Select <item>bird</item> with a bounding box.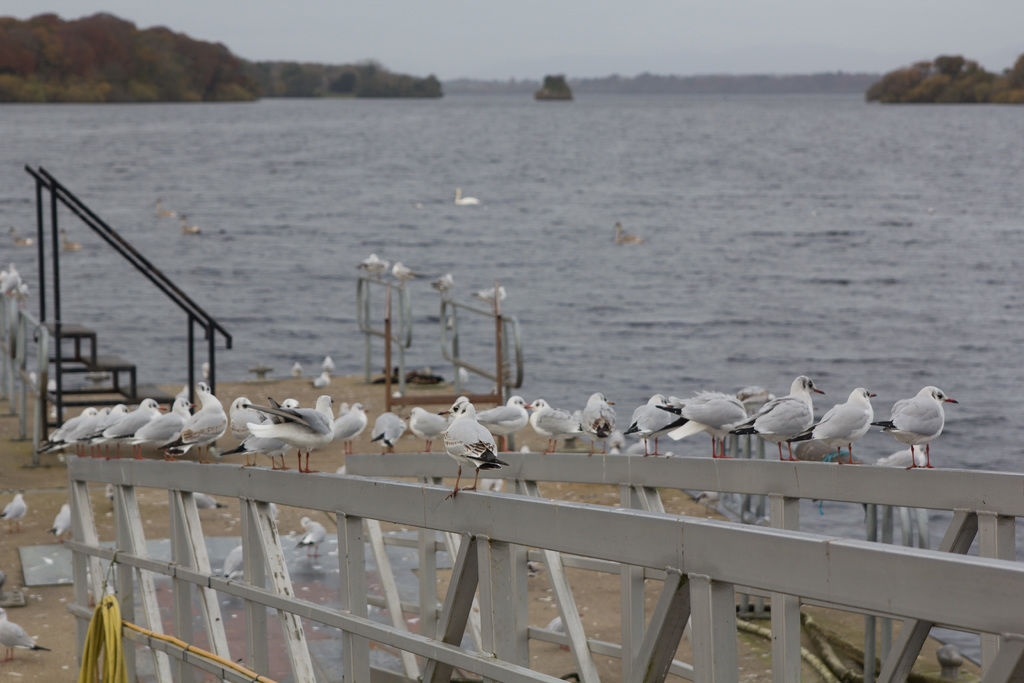
BBox(390, 259, 433, 284).
